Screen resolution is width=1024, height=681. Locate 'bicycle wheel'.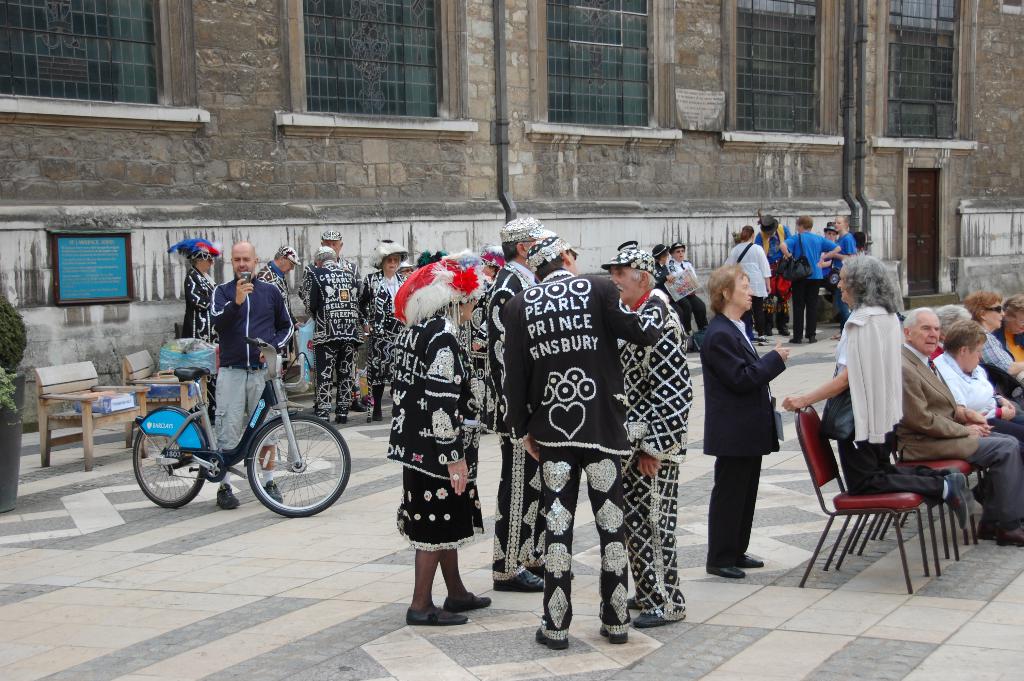
bbox=[235, 414, 339, 521].
